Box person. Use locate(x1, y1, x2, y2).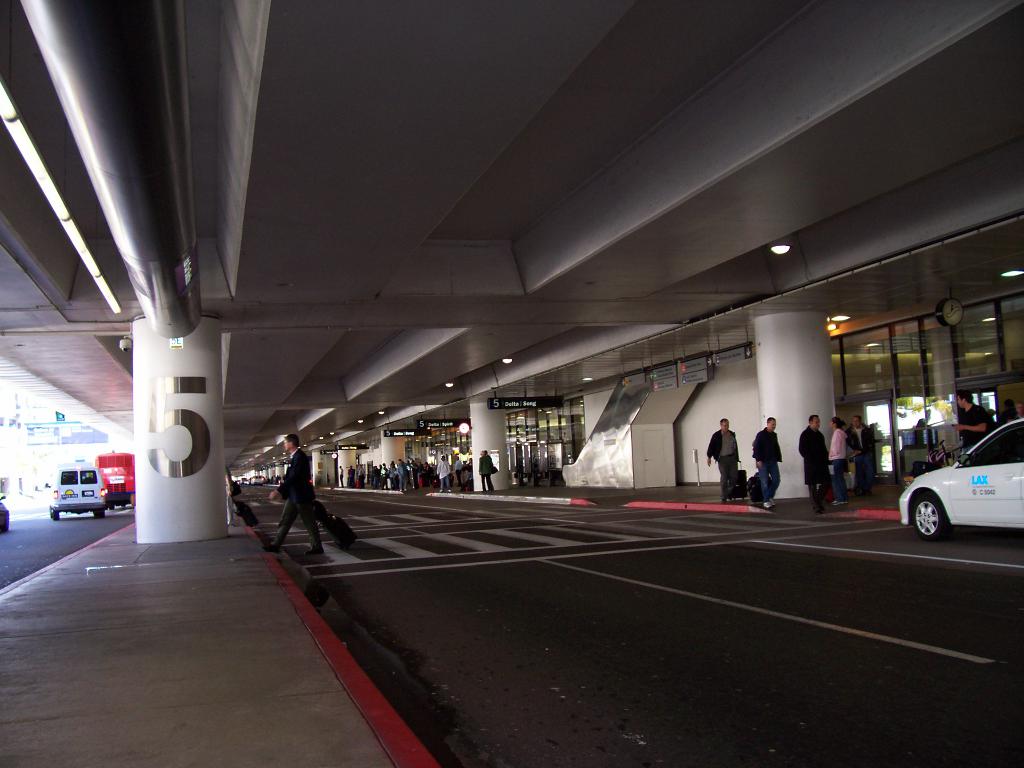
locate(452, 455, 465, 488).
